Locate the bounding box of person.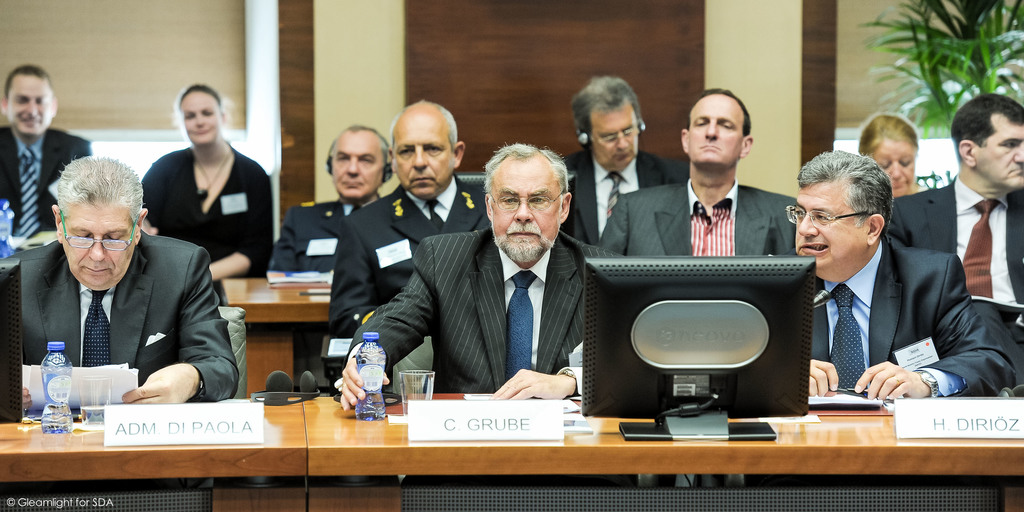
Bounding box: x1=335, y1=138, x2=627, y2=415.
